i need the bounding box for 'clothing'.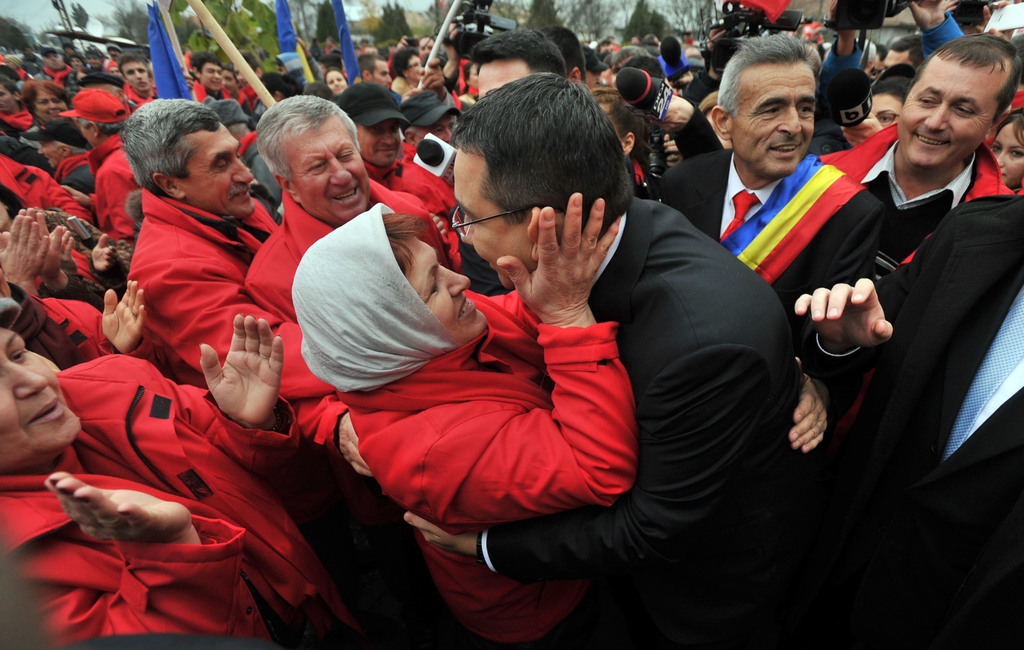
Here it is: (left=827, top=120, right=1023, bottom=614).
